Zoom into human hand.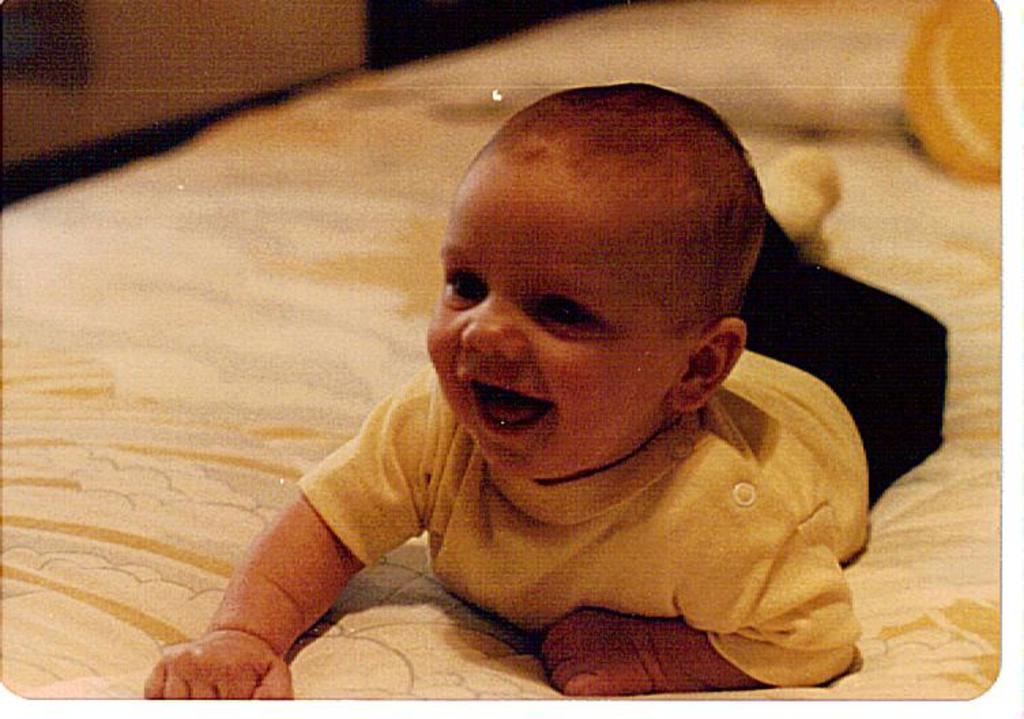
Zoom target: (x1=537, y1=607, x2=660, y2=697).
